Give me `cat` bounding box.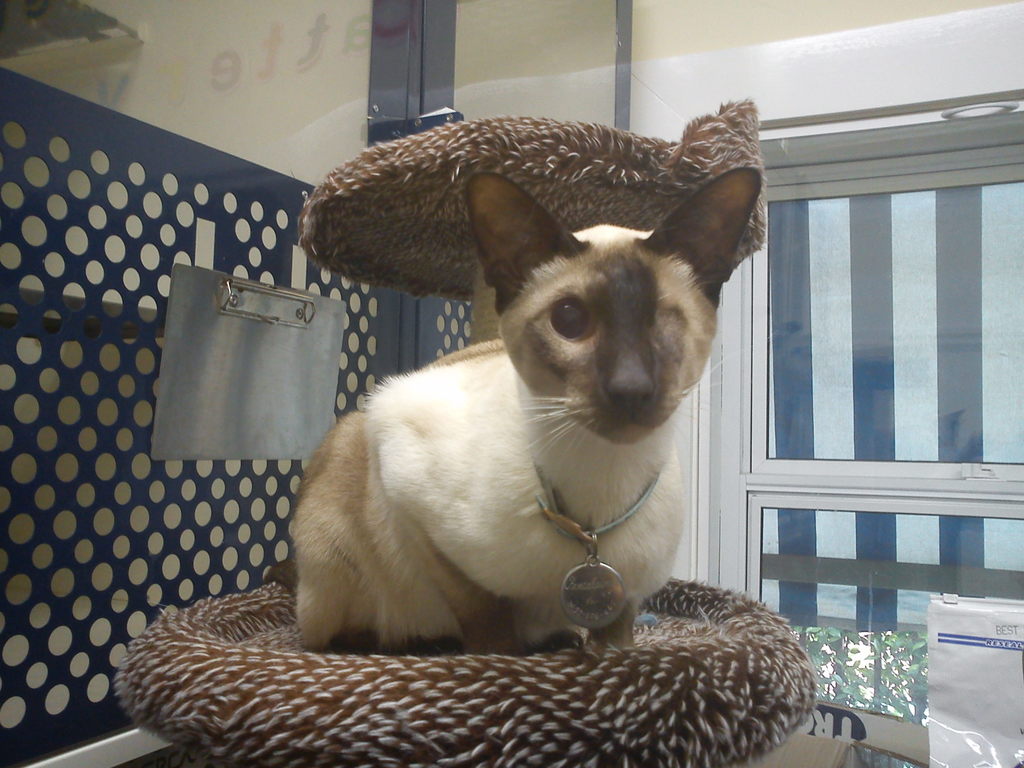
left=289, top=166, right=765, bottom=658.
